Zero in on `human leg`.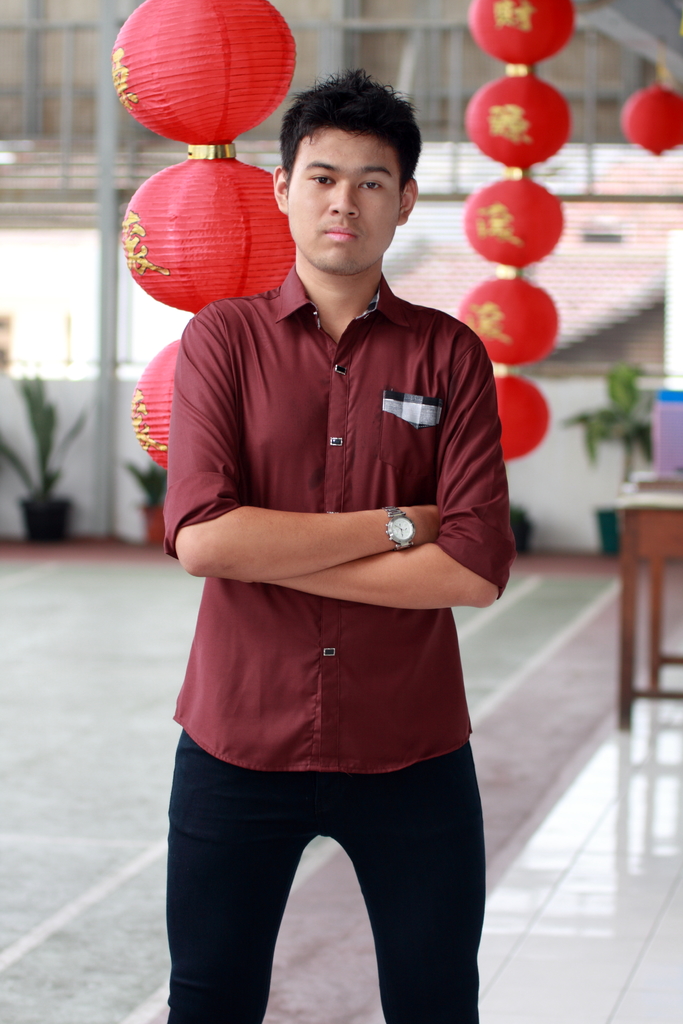
Zeroed in: bbox(167, 732, 324, 1022).
